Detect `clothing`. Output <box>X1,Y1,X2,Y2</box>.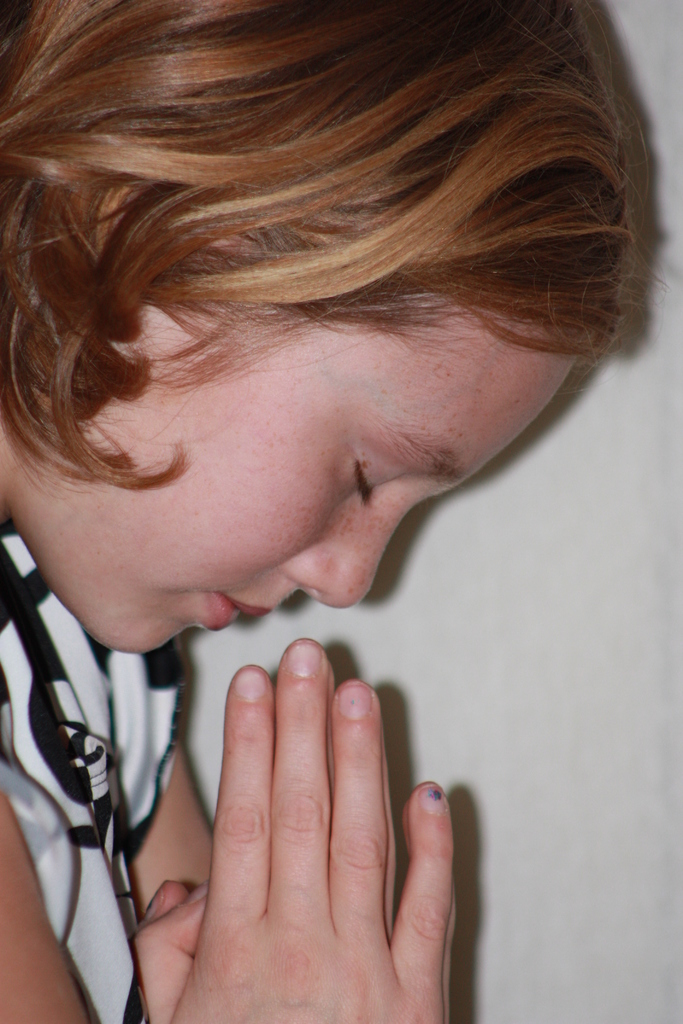
<box>0,483,196,1023</box>.
